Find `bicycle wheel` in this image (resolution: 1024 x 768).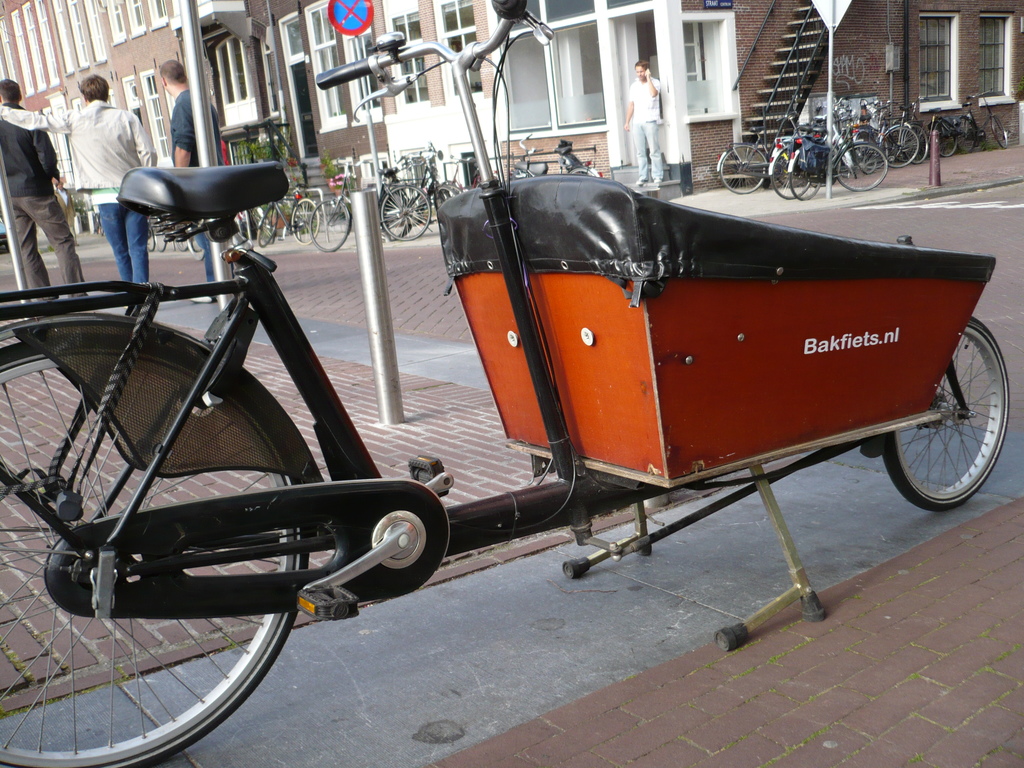
x1=719 y1=145 x2=767 y2=195.
